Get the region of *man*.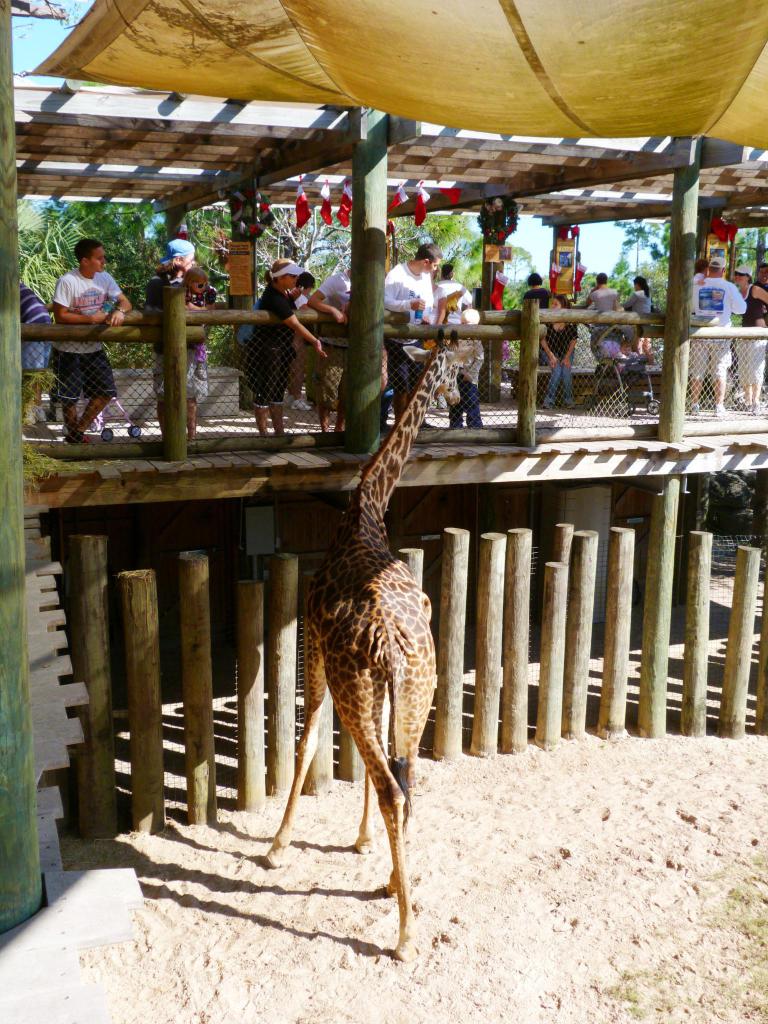
{"left": 733, "top": 256, "right": 767, "bottom": 413}.
